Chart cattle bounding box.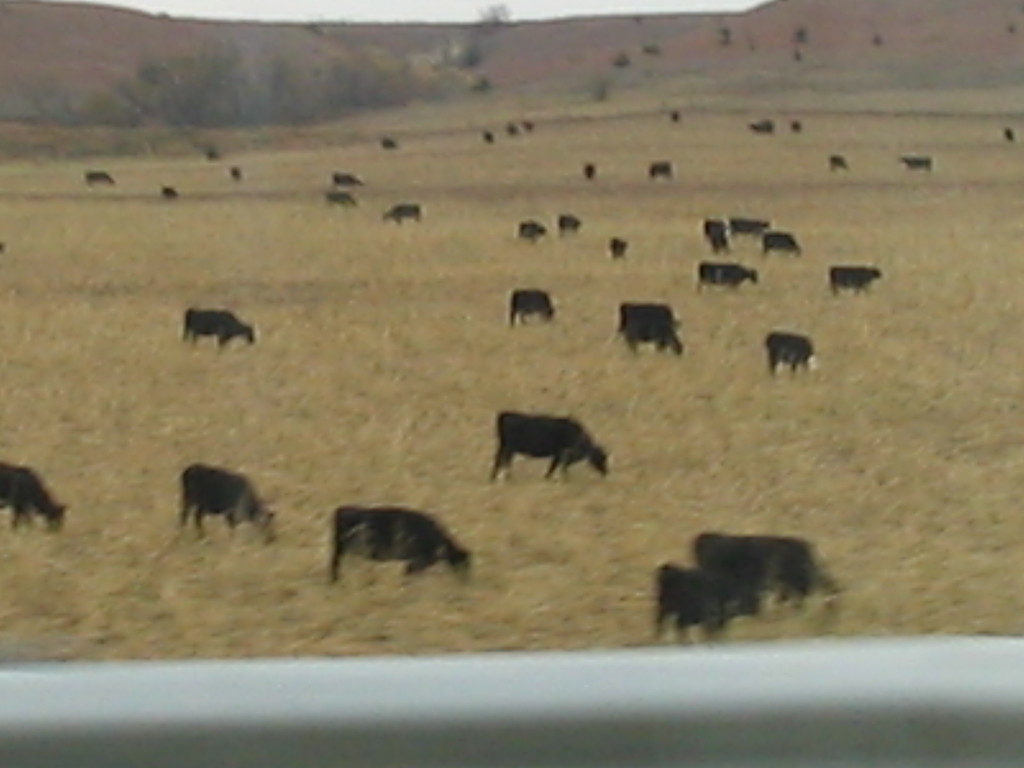
Charted: box=[484, 415, 605, 487].
